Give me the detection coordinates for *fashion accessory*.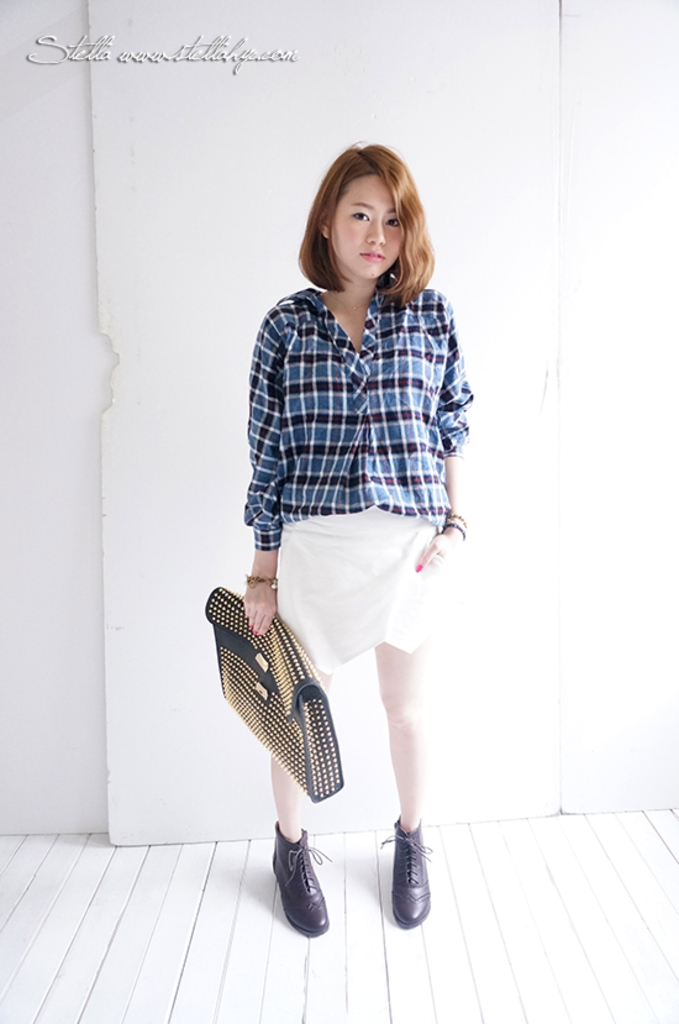
select_region(327, 289, 372, 314).
